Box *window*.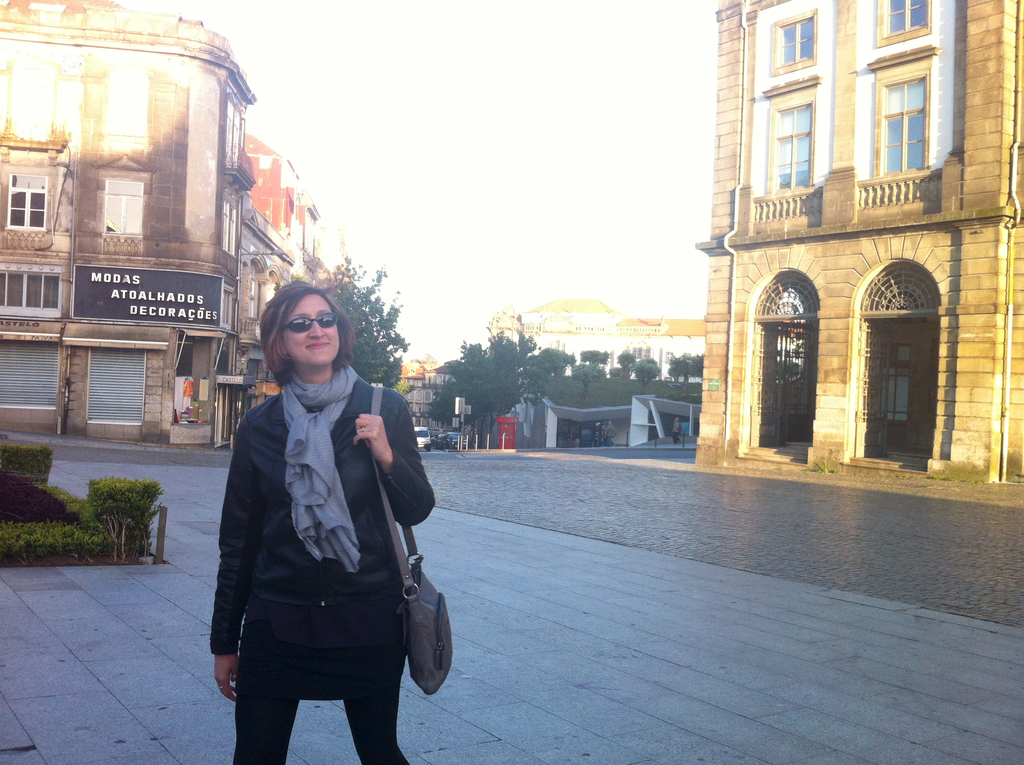
select_region(874, 0, 934, 49).
